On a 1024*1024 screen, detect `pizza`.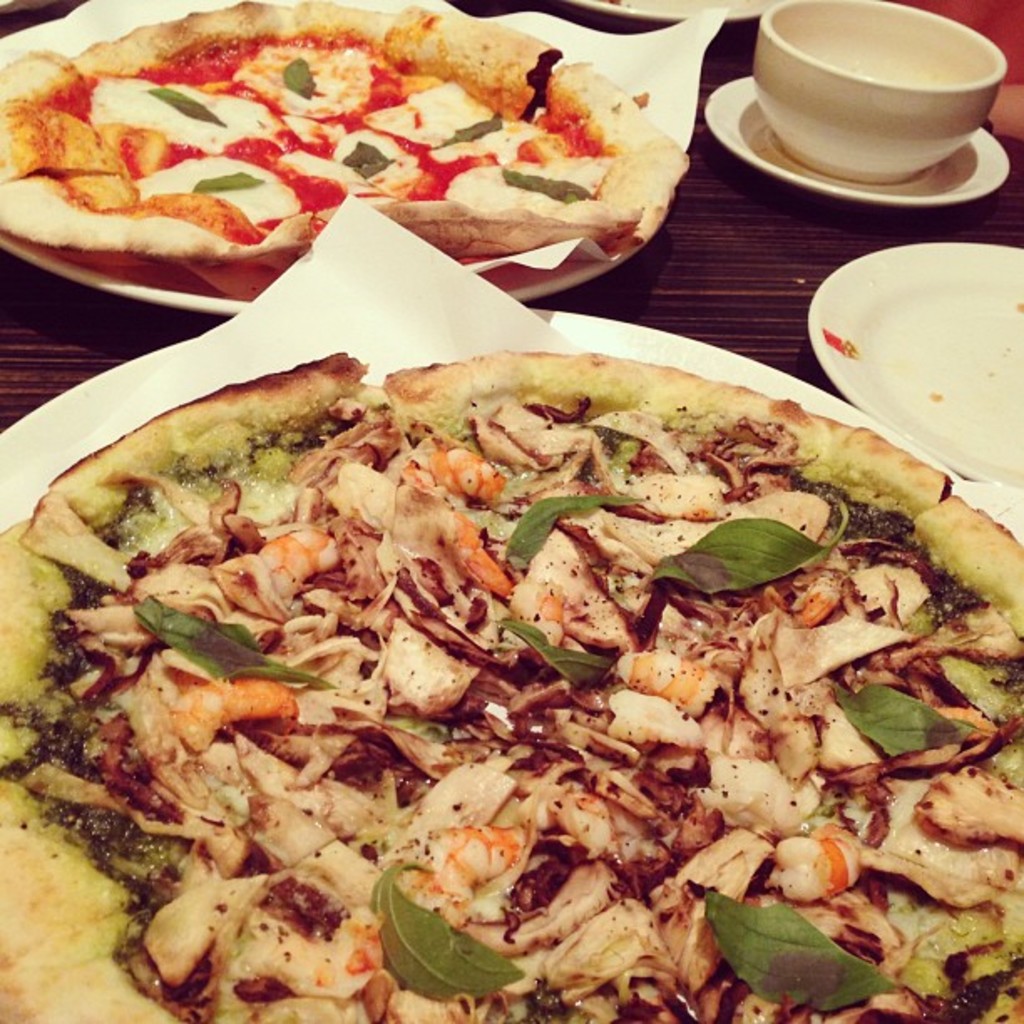
(x1=0, y1=10, x2=684, y2=289).
